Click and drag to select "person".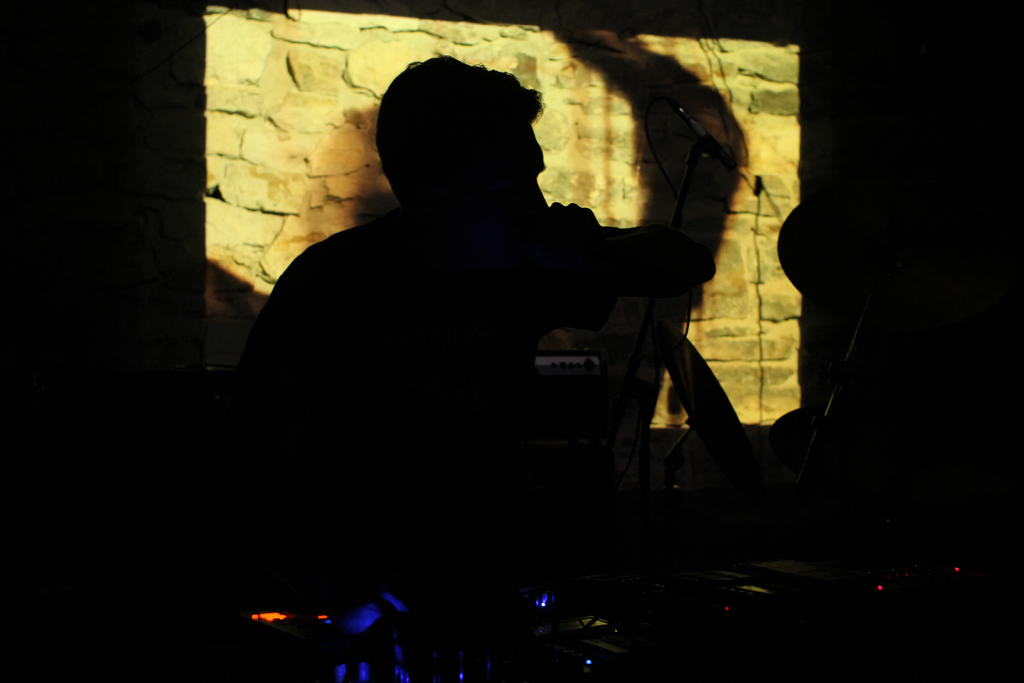
Selection: 227 59 750 593.
